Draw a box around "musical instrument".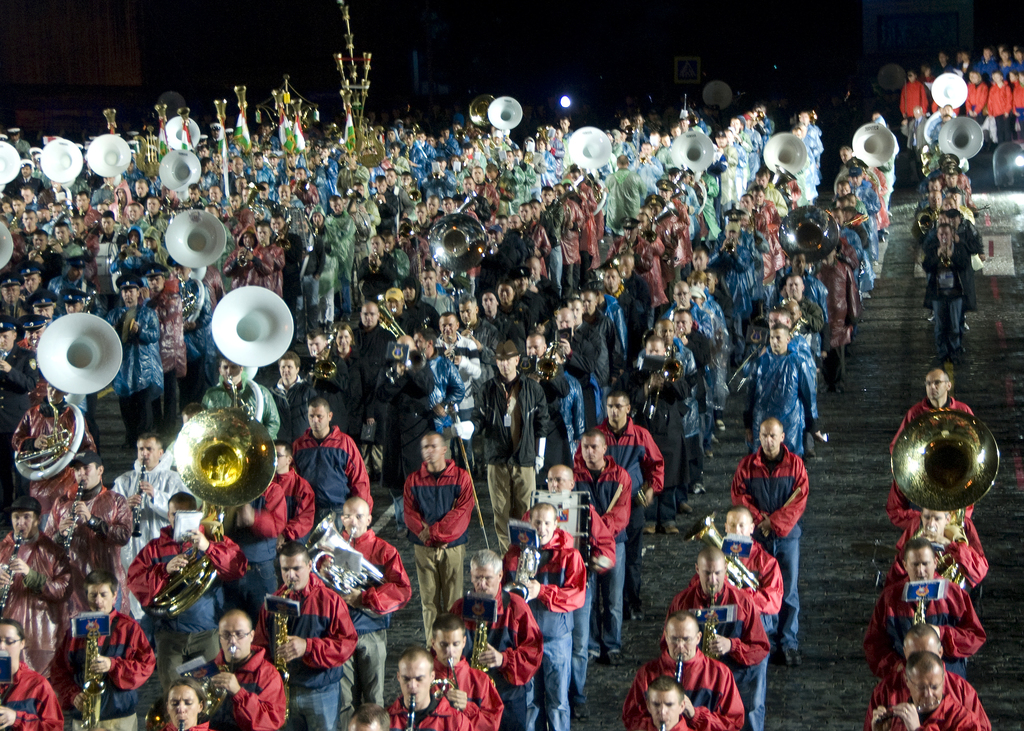
pyautogui.locateOnScreen(423, 214, 492, 276).
